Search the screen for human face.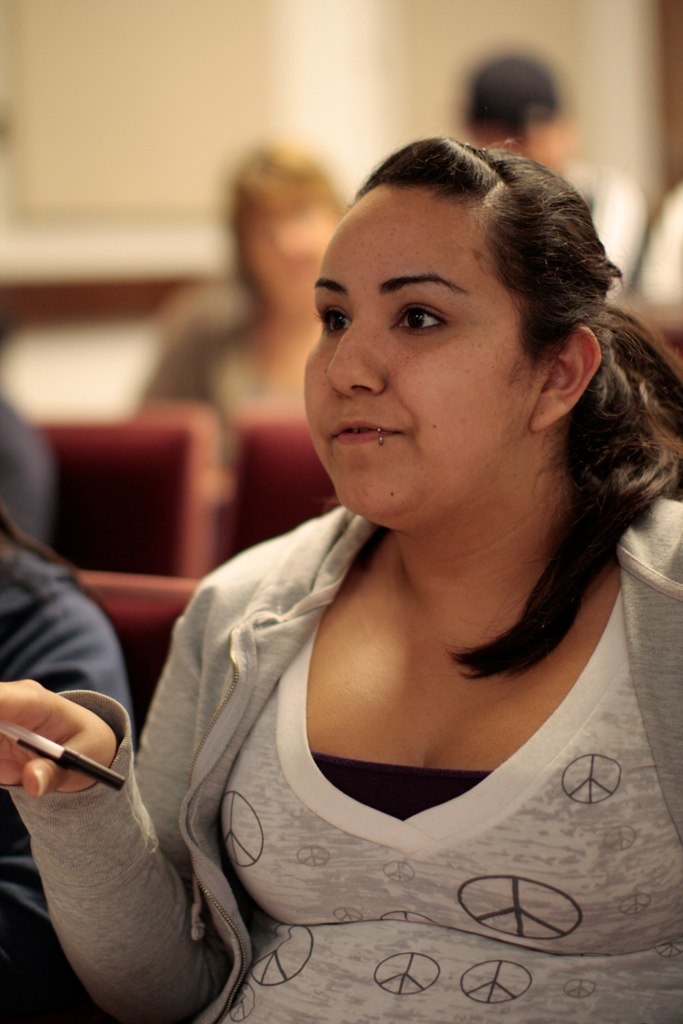
Found at bbox(235, 190, 340, 316).
